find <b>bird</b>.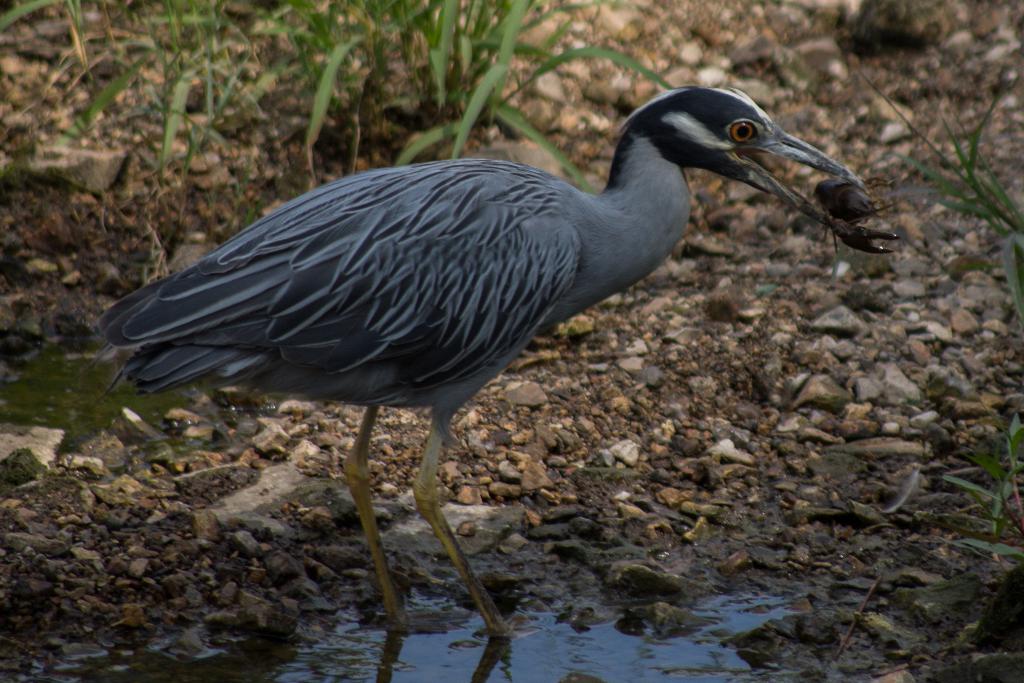
{"left": 120, "top": 117, "right": 849, "bottom": 638}.
